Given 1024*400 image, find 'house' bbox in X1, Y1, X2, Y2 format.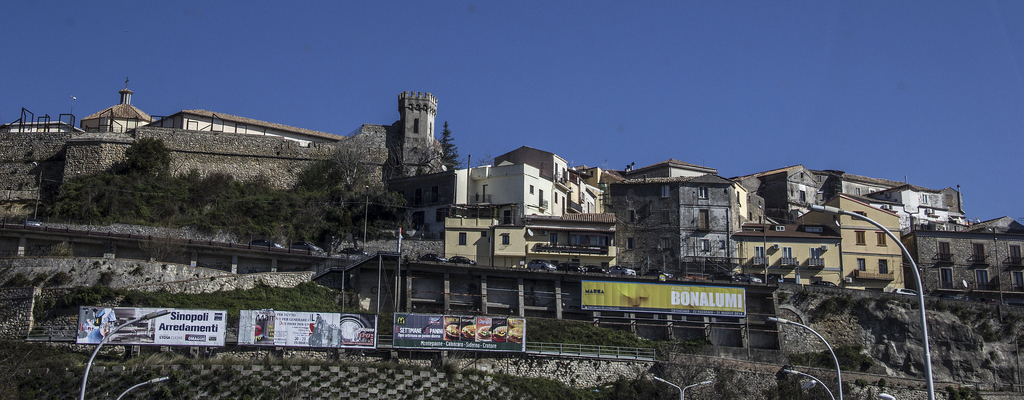
1, 96, 84, 135.
